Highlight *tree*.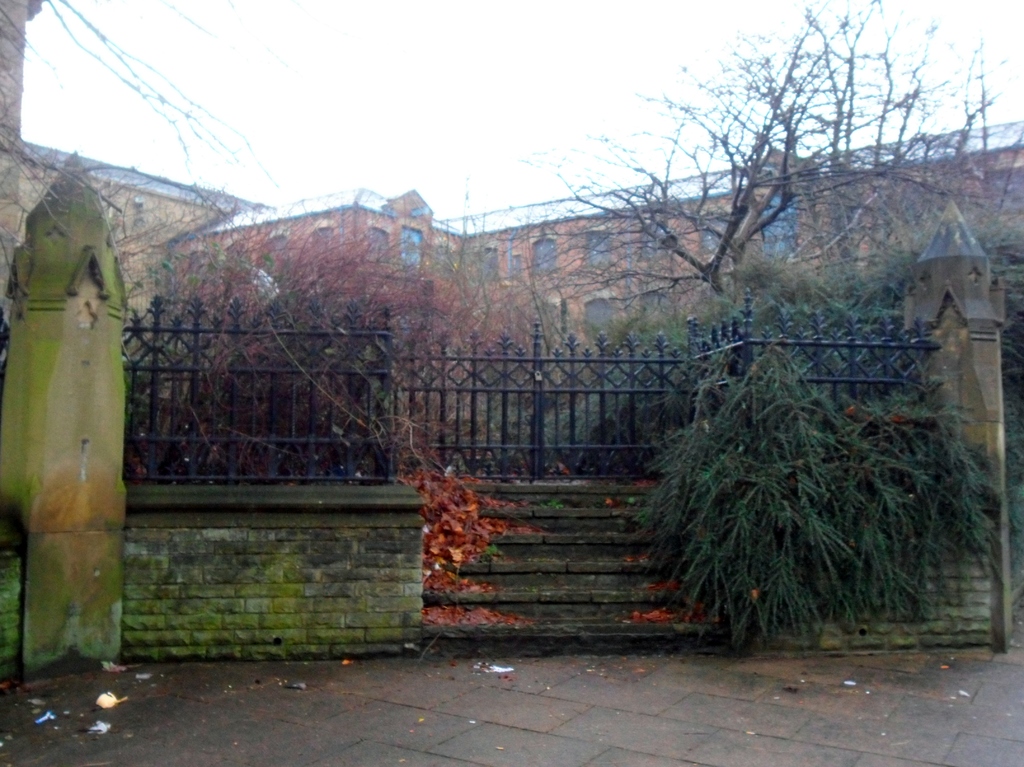
Highlighted region: {"left": 542, "top": 54, "right": 973, "bottom": 625}.
